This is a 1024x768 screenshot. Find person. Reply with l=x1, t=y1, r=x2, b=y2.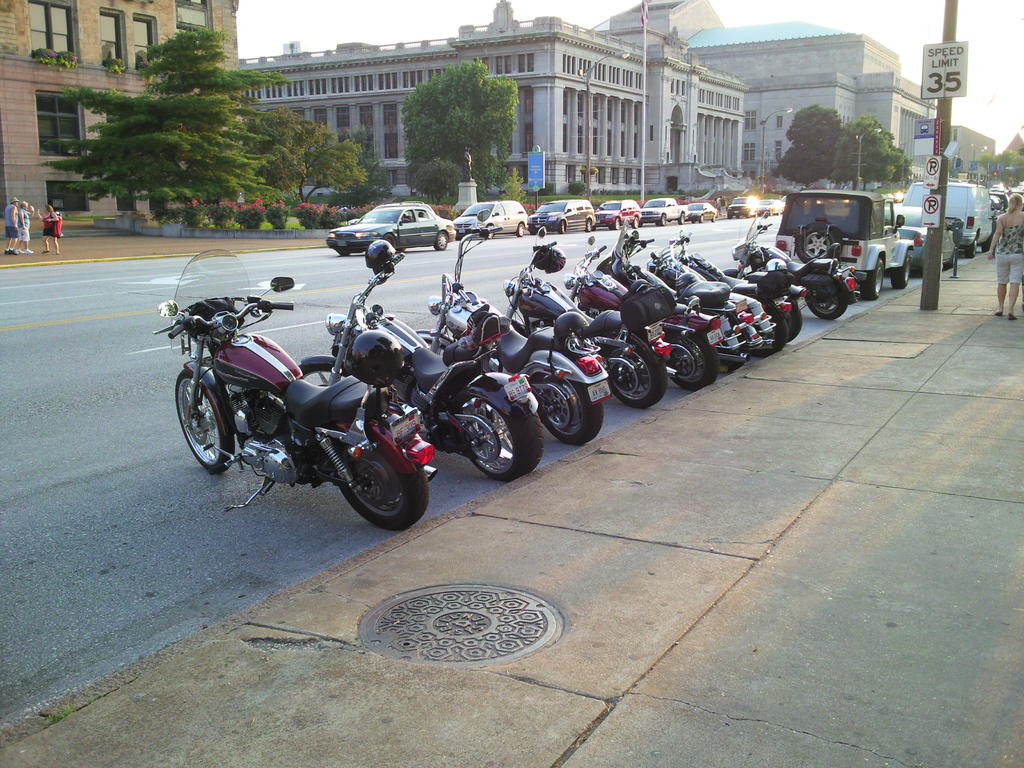
l=999, t=193, r=1023, b=318.
